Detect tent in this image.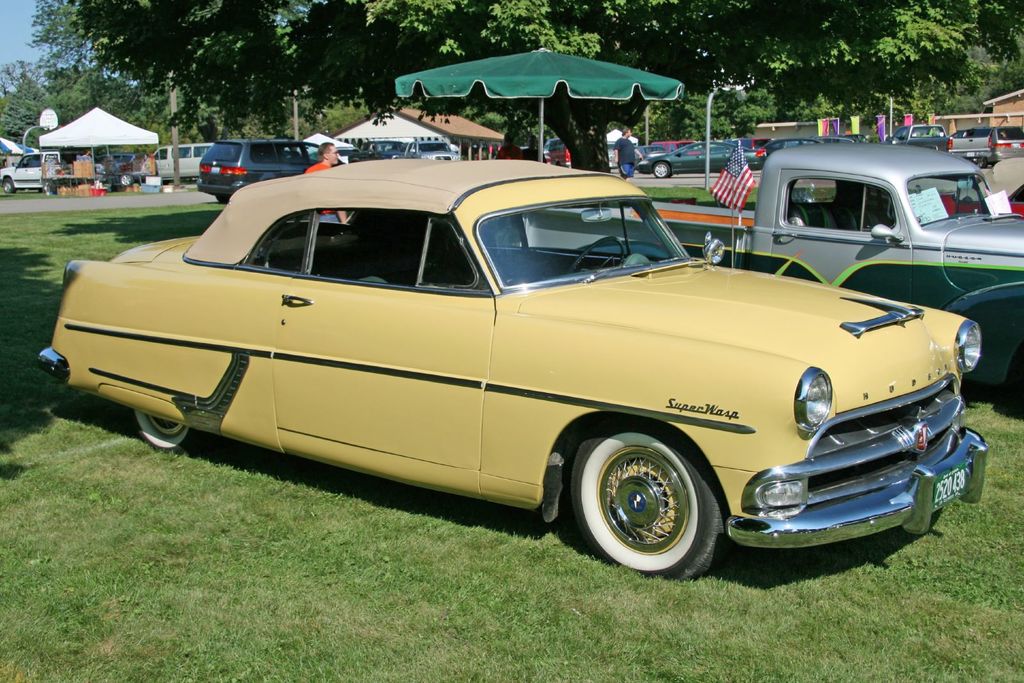
Detection: 986 85 1023 127.
